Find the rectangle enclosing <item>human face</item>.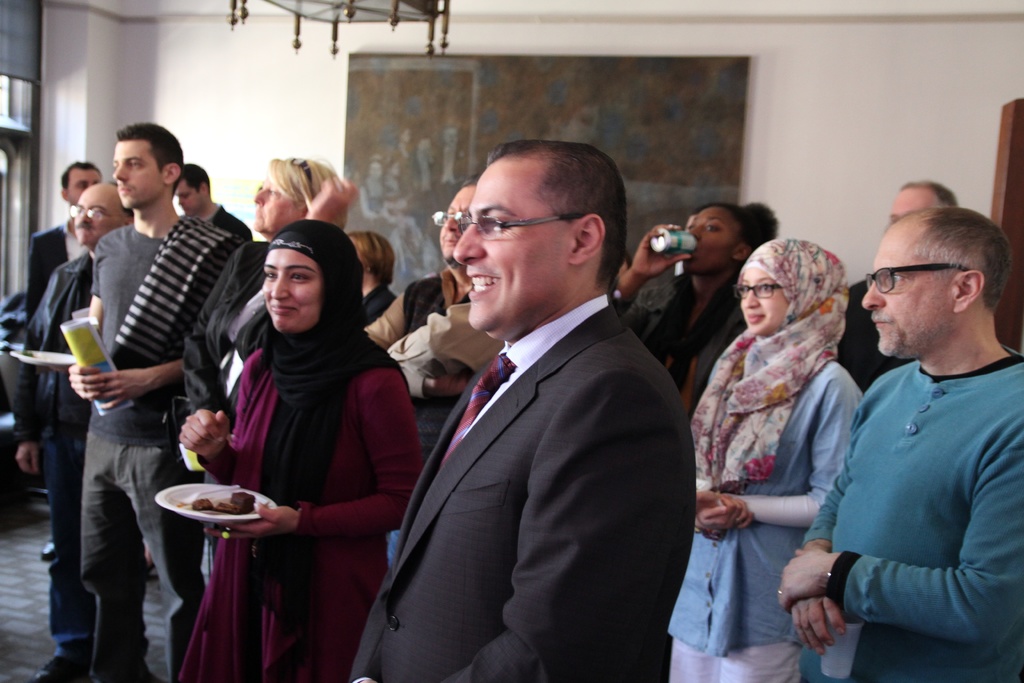
66/168/97/197.
